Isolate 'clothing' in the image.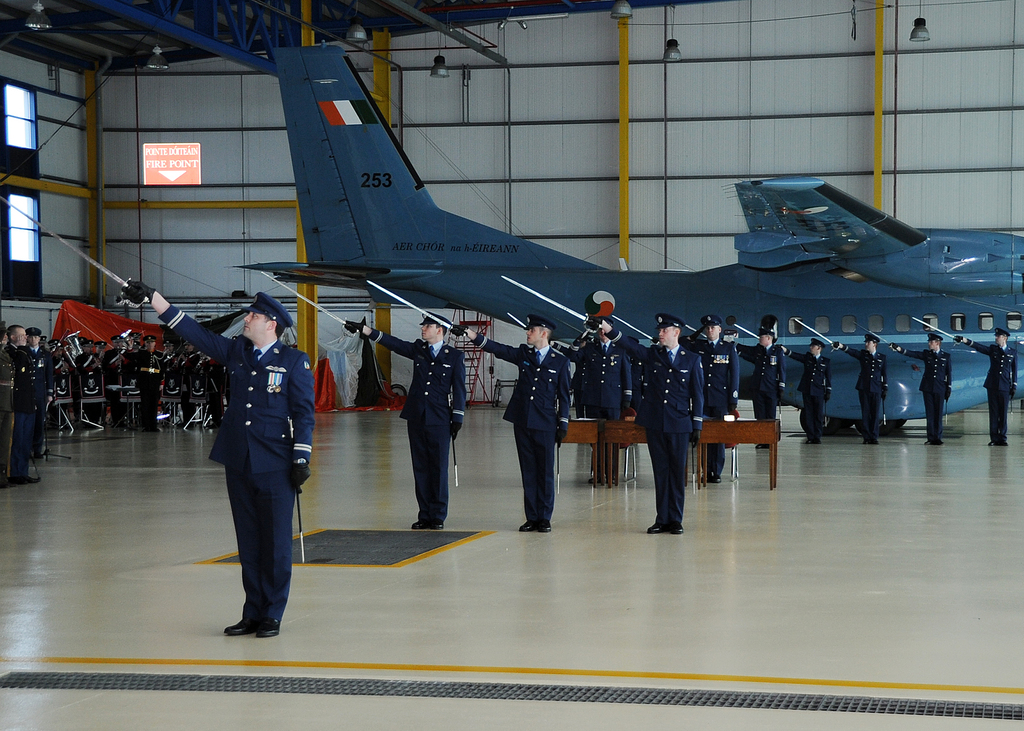
Isolated region: 556 340 636 485.
